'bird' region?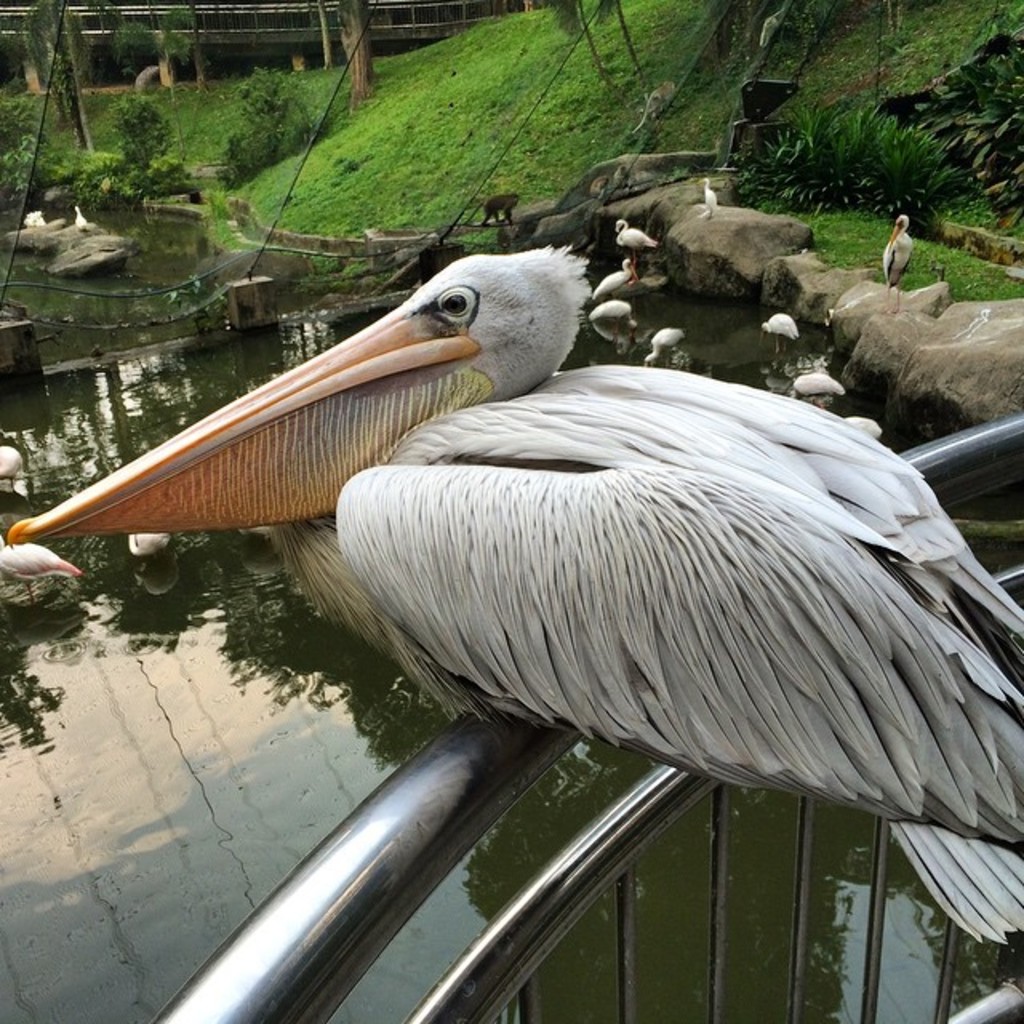
589,258,638,299
